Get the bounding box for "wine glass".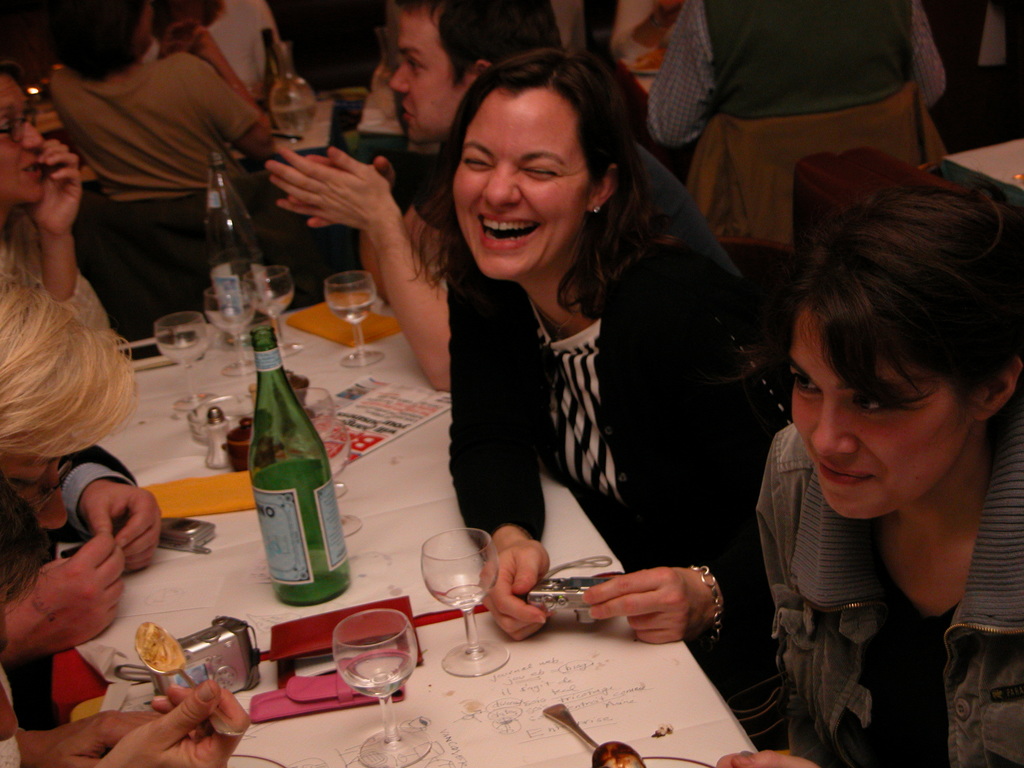
rect(422, 525, 511, 678).
